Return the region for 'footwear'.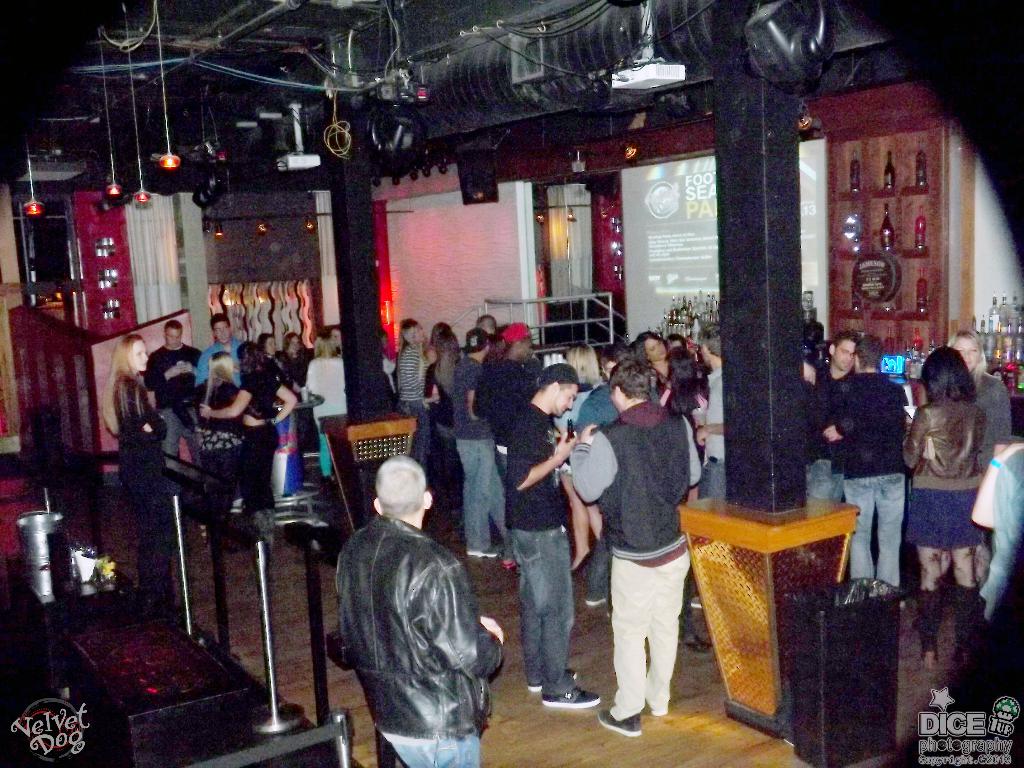
(left=540, top=691, right=601, bottom=707).
